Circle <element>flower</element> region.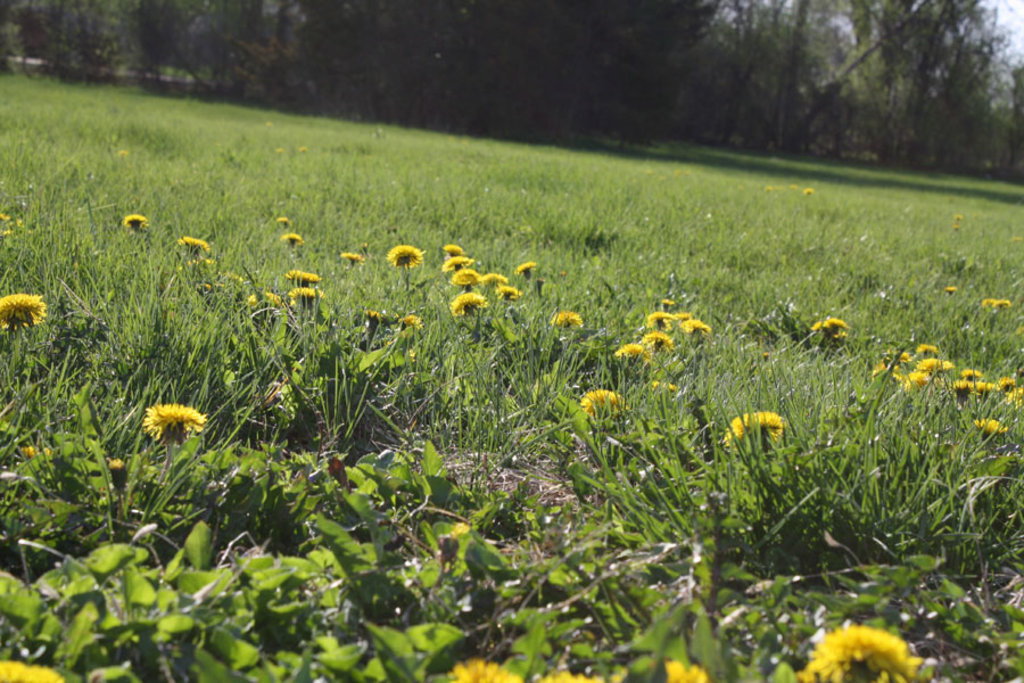
Region: (left=951, top=213, right=964, bottom=221).
